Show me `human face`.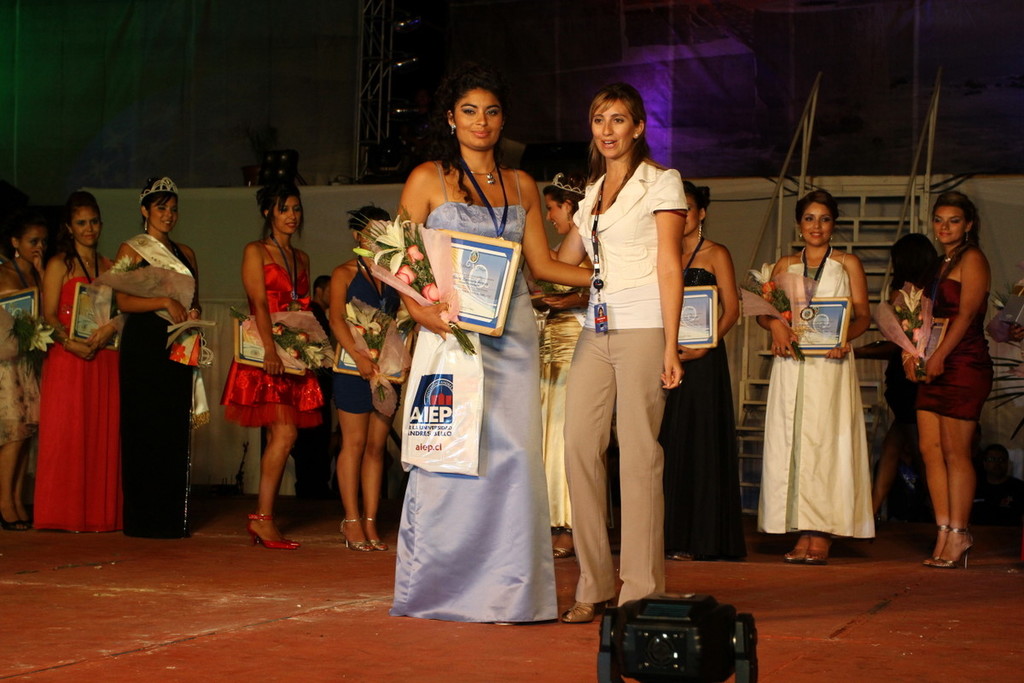
`human face` is here: {"x1": 276, "y1": 200, "x2": 299, "y2": 231}.
